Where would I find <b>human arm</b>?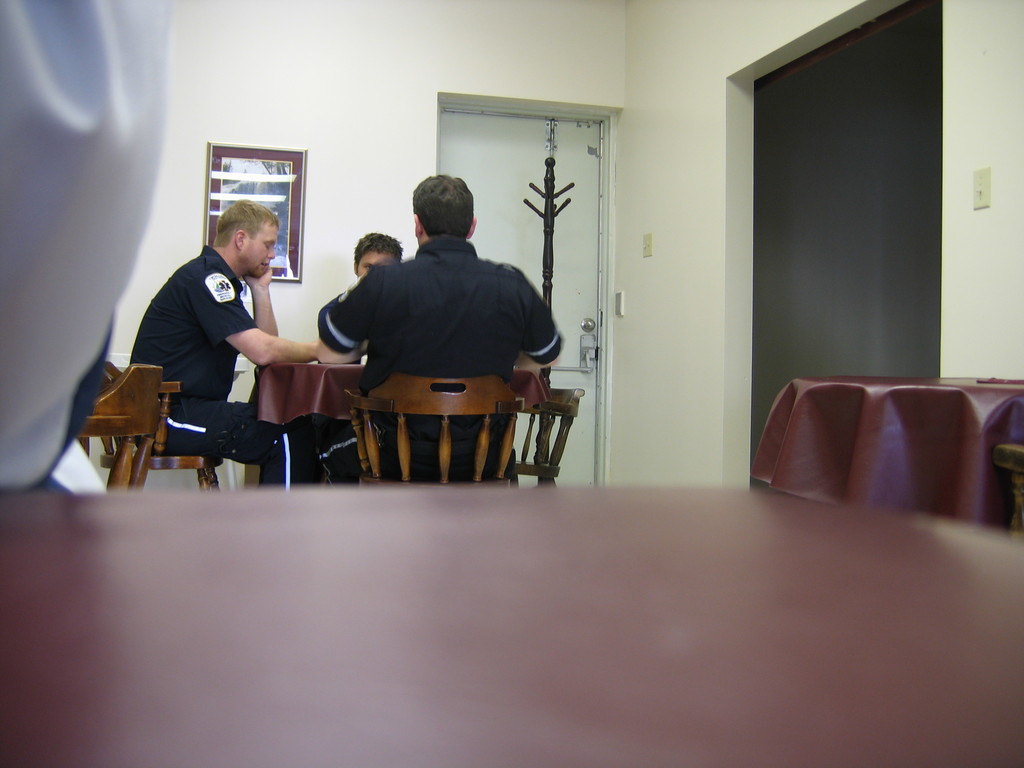
At [324,290,377,360].
